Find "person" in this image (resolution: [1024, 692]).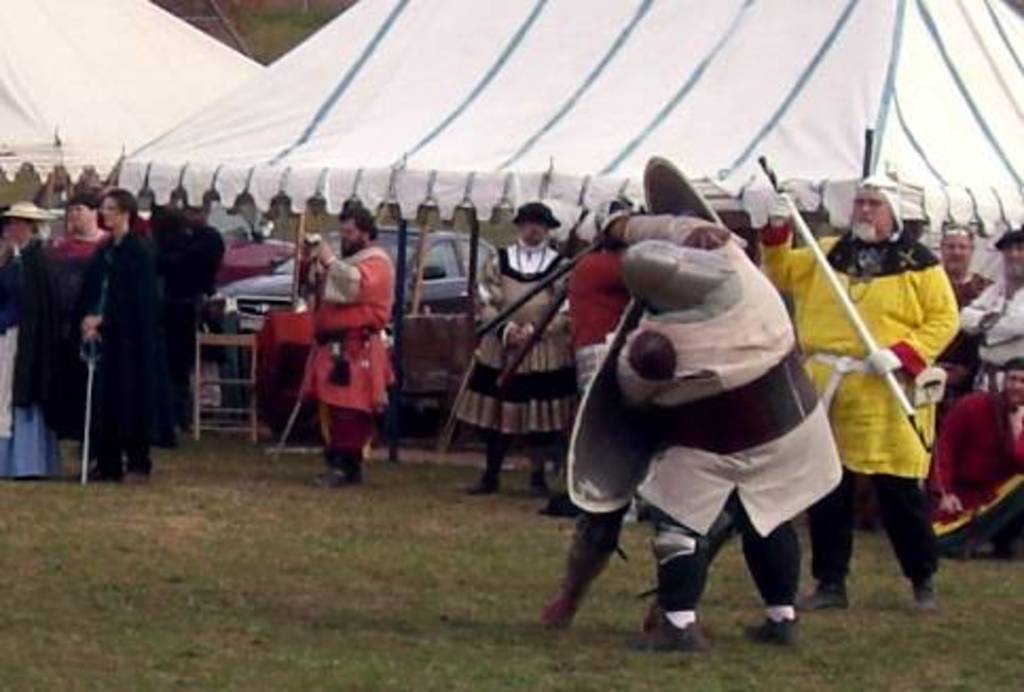
crop(0, 197, 68, 478).
